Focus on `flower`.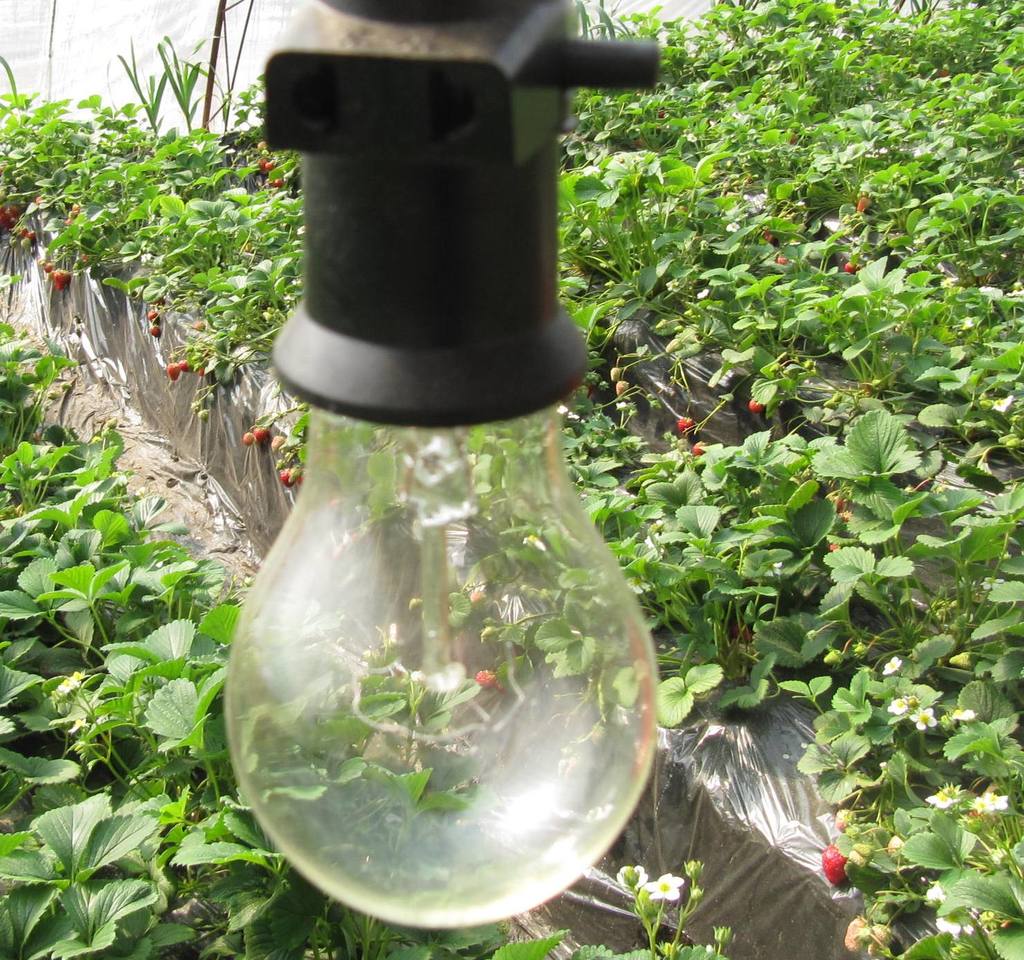
Focused at pyautogui.locateOnScreen(926, 880, 944, 906).
